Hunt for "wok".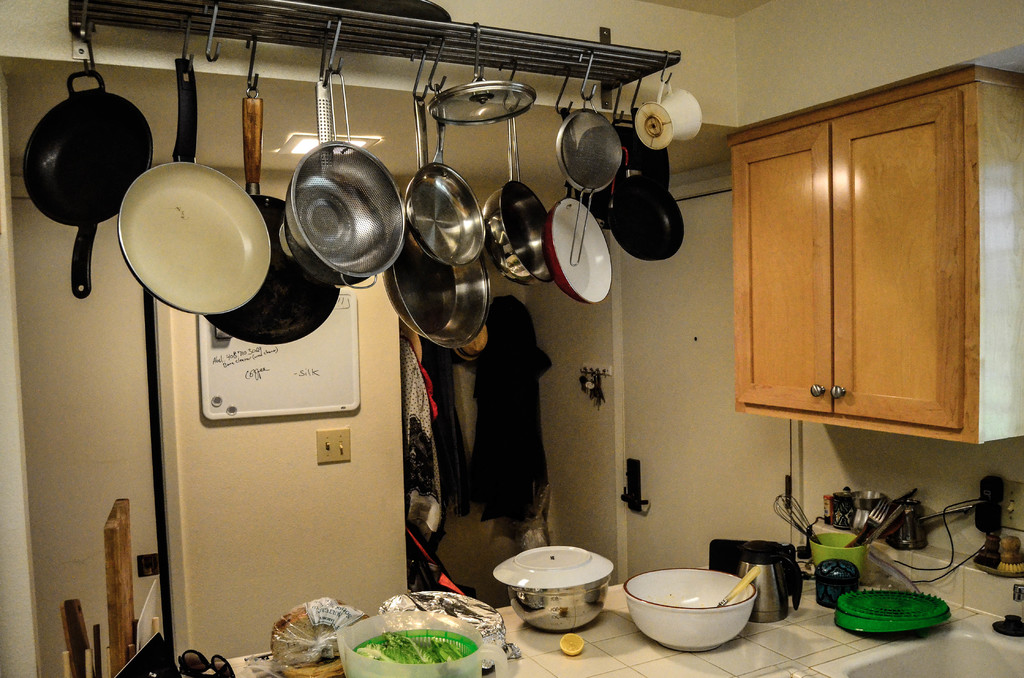
Hunted down at <region>610, 116, 680, 259</region>.
